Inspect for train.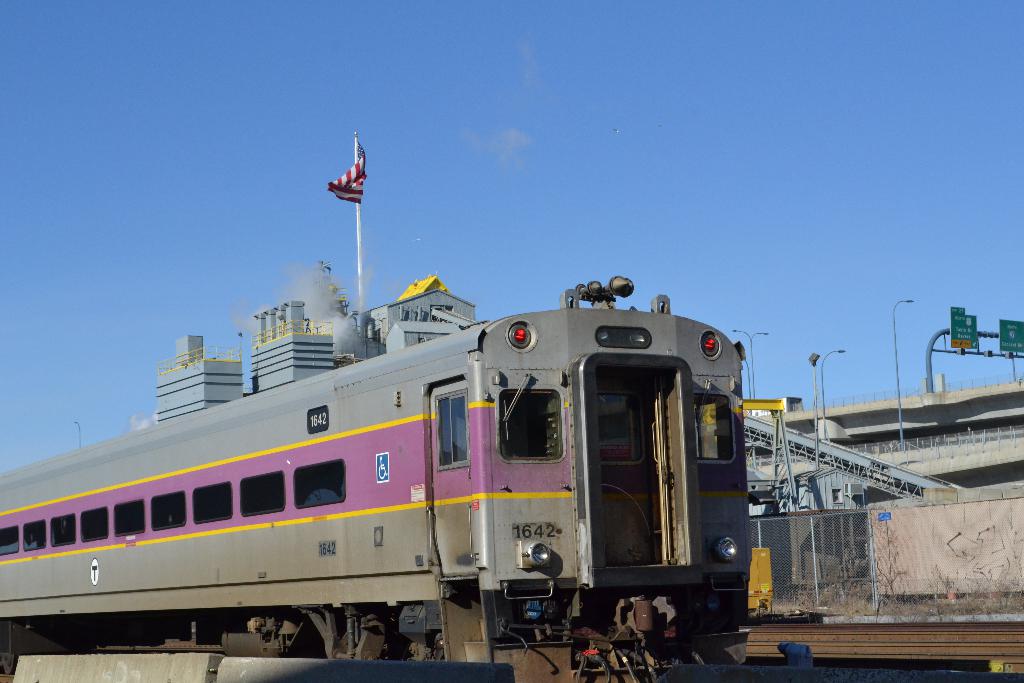
Inspection: [x1=0, y1=276, x2=750, y2=682].
